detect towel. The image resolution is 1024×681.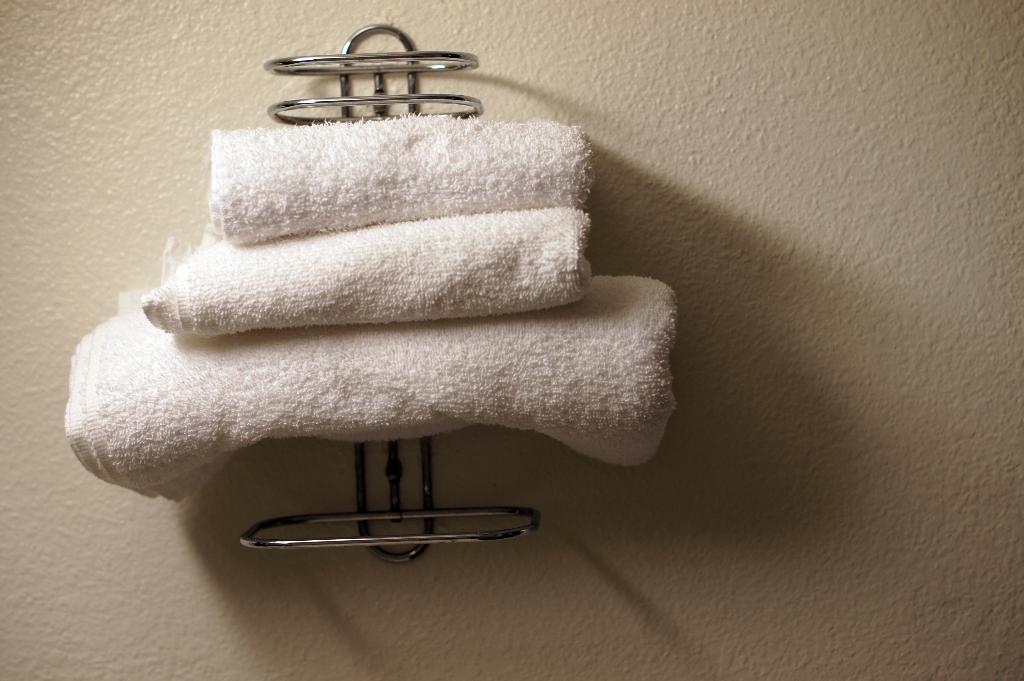
x1=207, y1=123, x2=591, y2=244.
